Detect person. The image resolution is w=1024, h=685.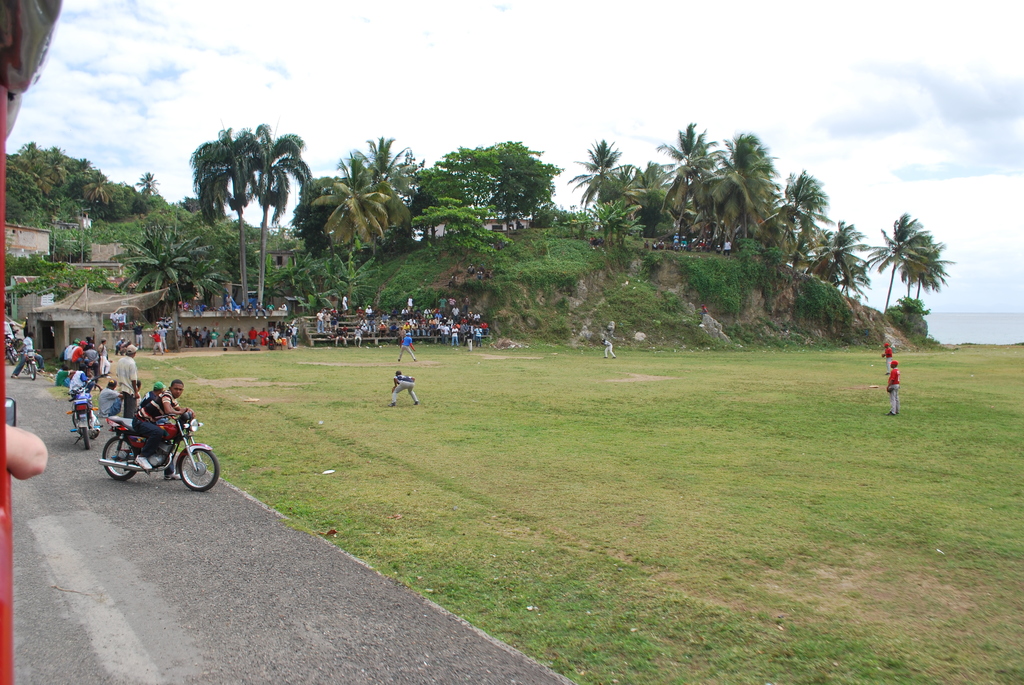
<region>136, 383, 163, 407</region>.
